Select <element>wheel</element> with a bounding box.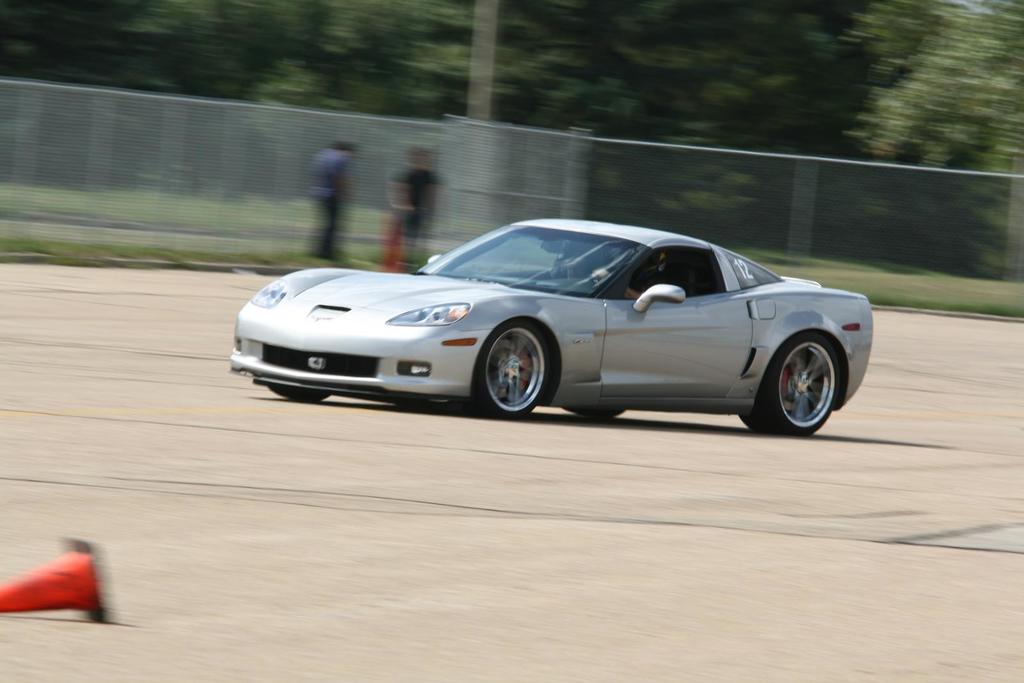
[481, 327, 556, 408].
